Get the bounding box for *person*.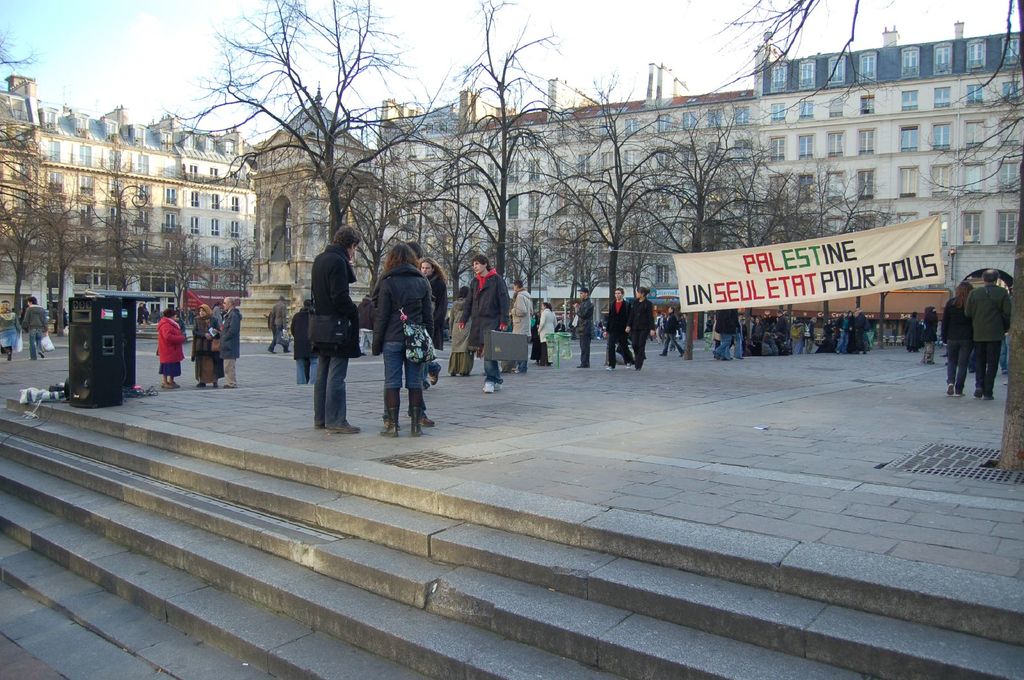
select_region(425, 258, 445, 377).
